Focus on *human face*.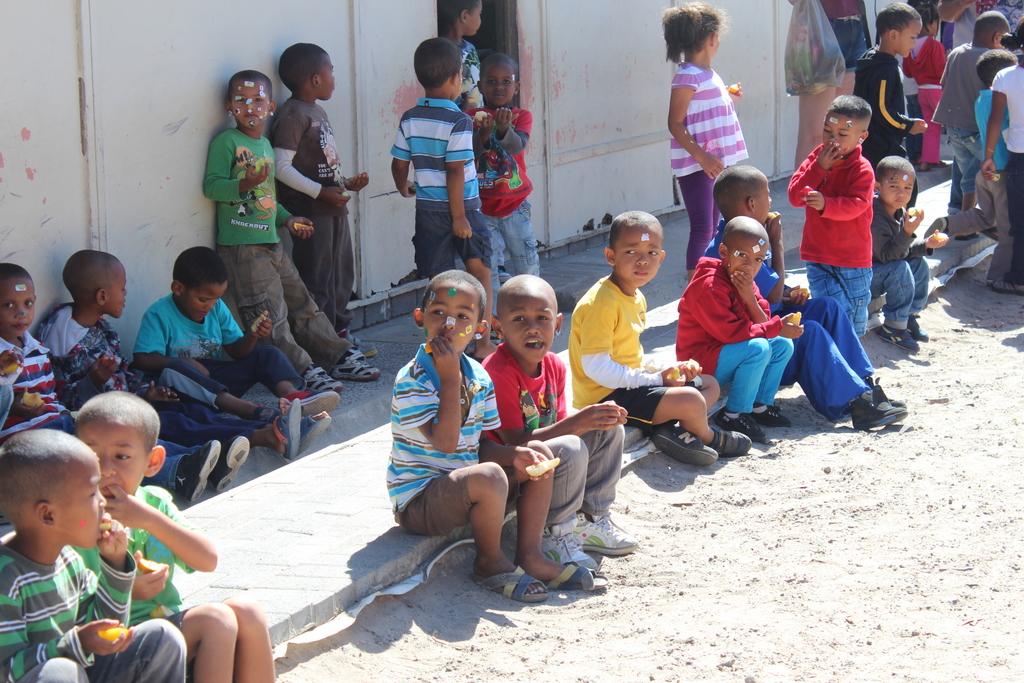
Focused at (708, 25, 723, 58).
